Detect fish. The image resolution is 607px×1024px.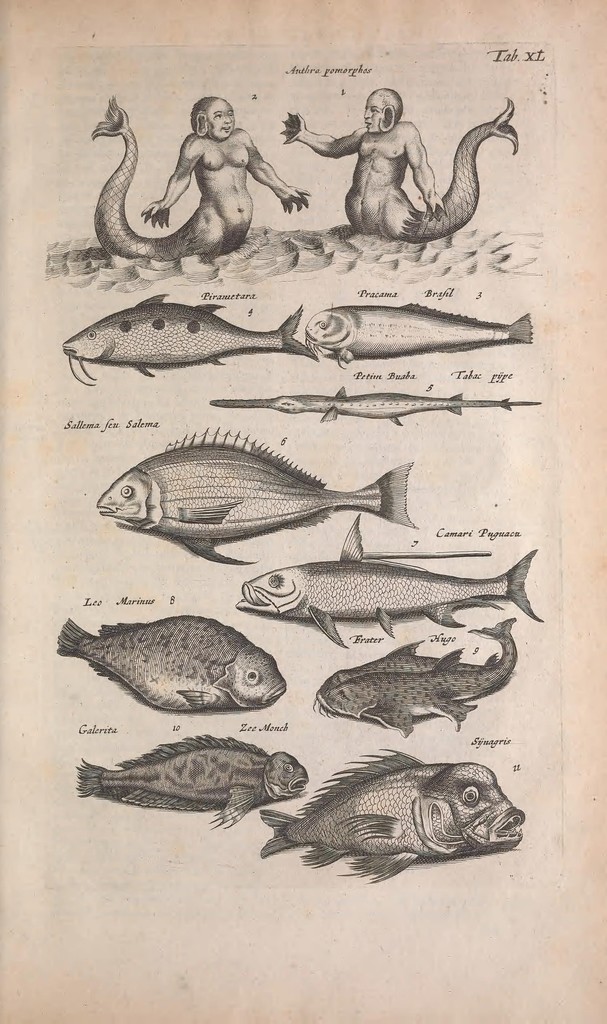
bbox(60, 612, 296, 723).
